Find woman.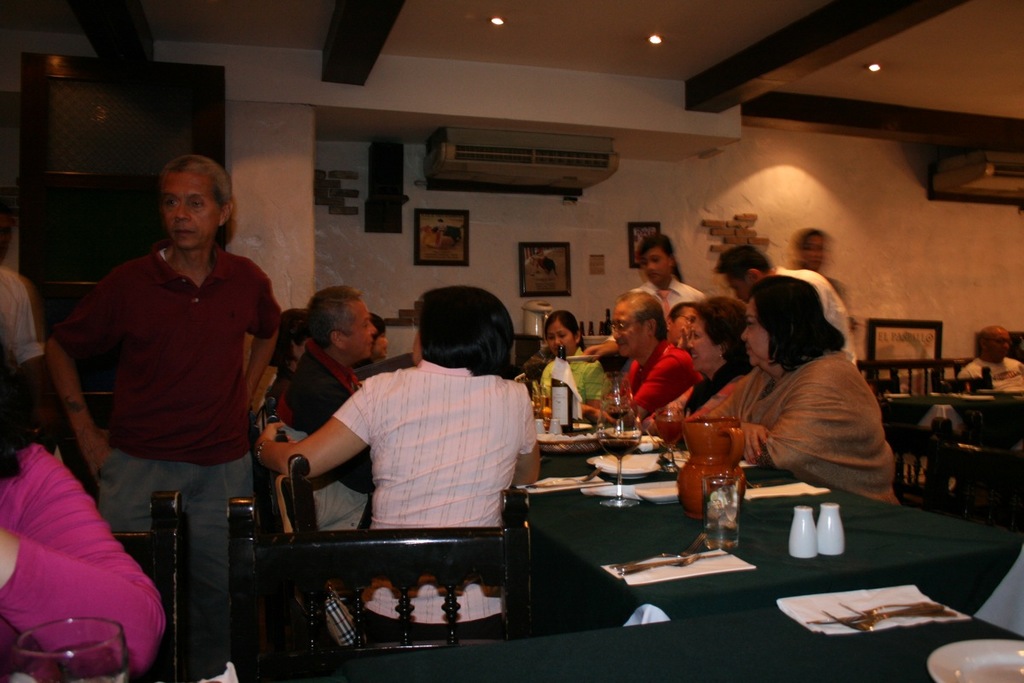
(0,335,170,682).
